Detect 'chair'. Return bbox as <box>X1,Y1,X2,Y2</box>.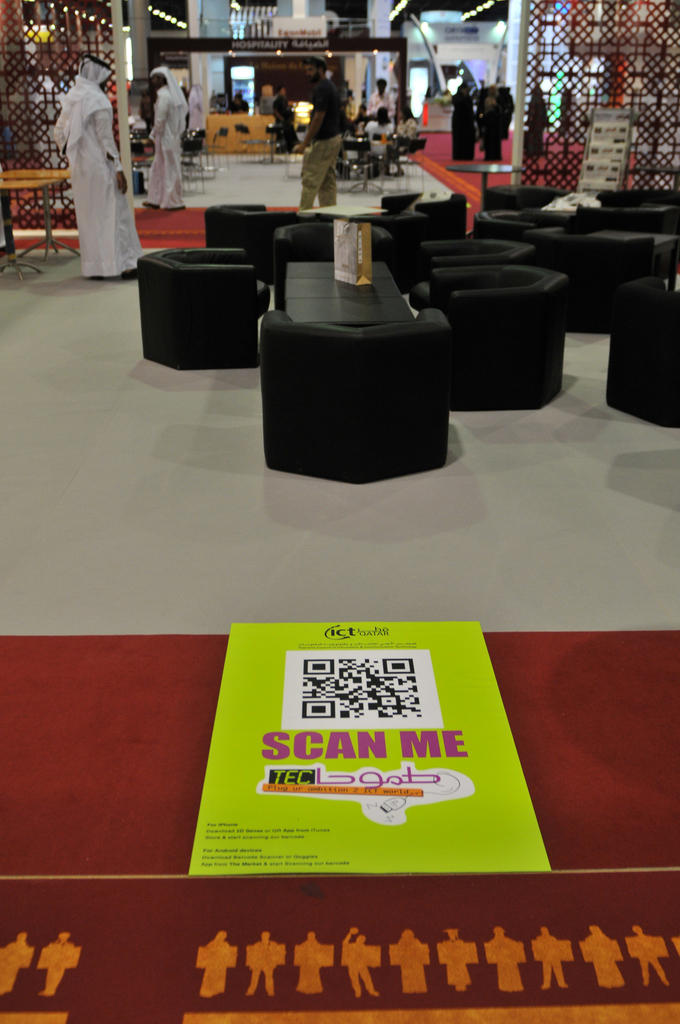
<box>197,197,300,284</box>.
